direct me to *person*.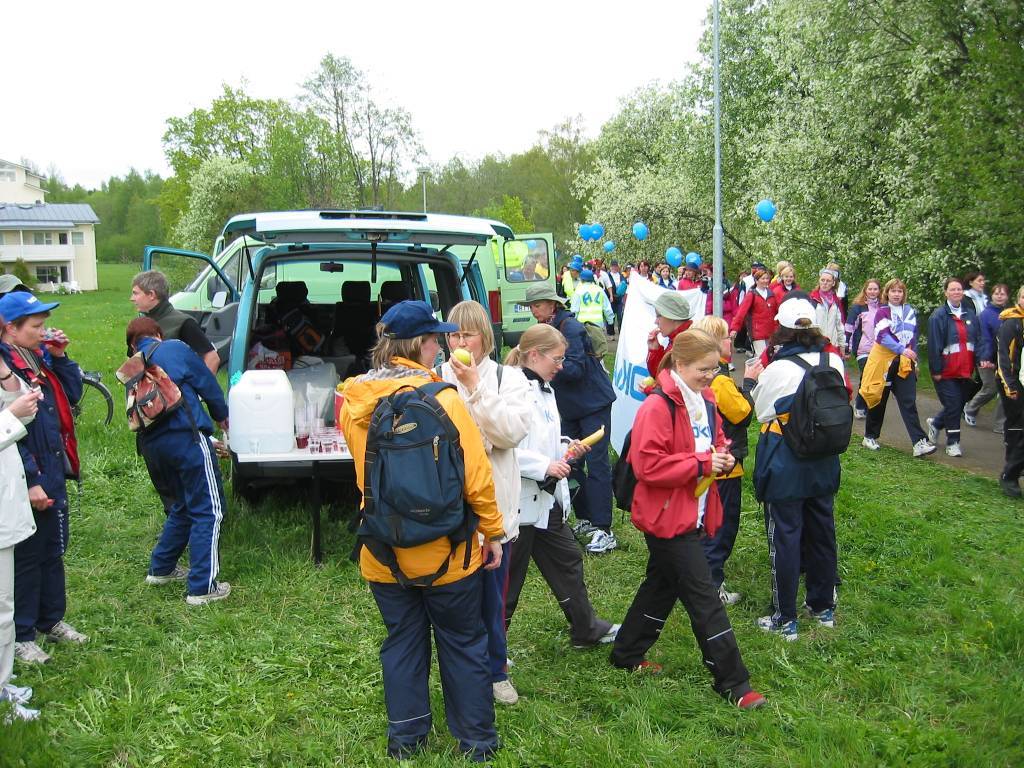
Direction: [x1=498, y1=326, x2=623, y2=645].
